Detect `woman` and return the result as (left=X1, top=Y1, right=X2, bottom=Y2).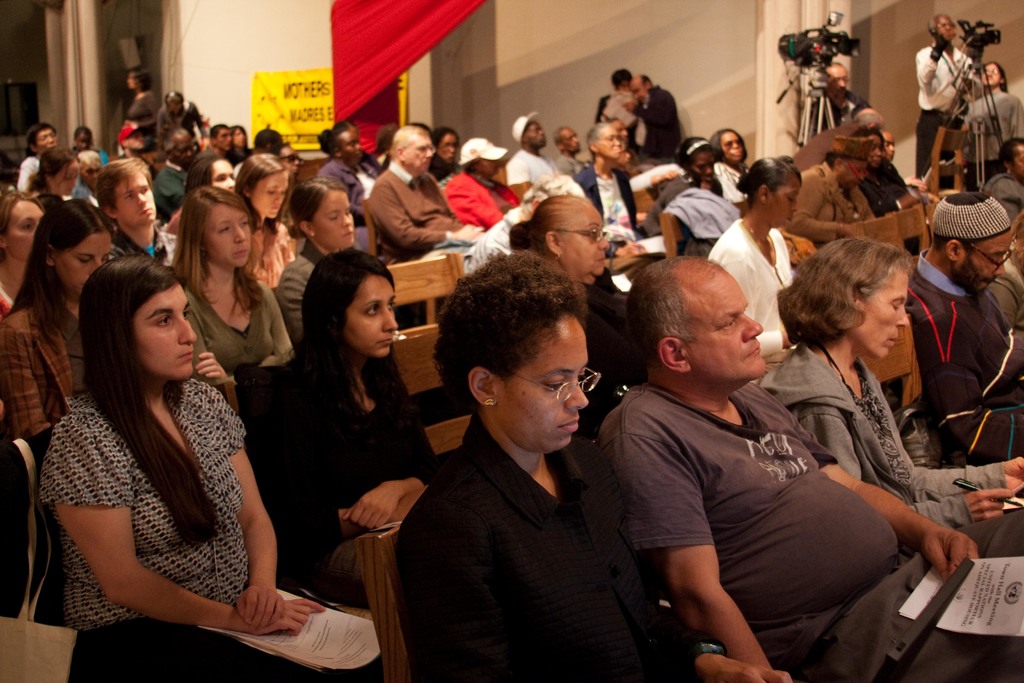
(left=396, top=249, right=792, bottom=682).
